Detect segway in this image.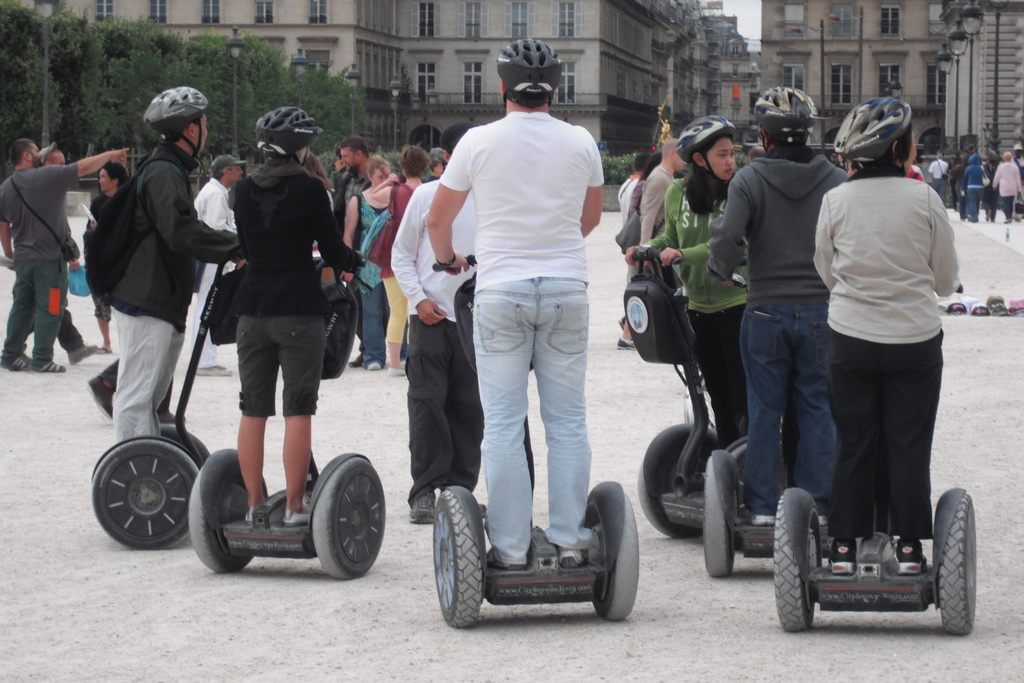
Detection: bbox=(631, 252, 722, 543).
